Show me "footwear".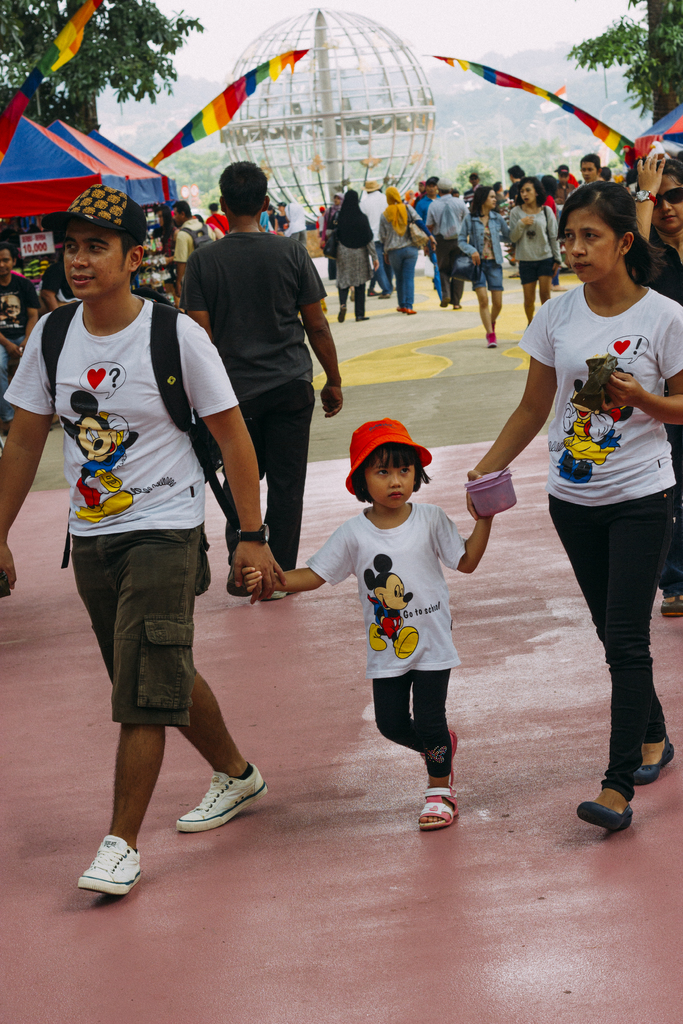
"footwear" is here: pyautogui.locateOnScreen(423, 790, 460, 836).
